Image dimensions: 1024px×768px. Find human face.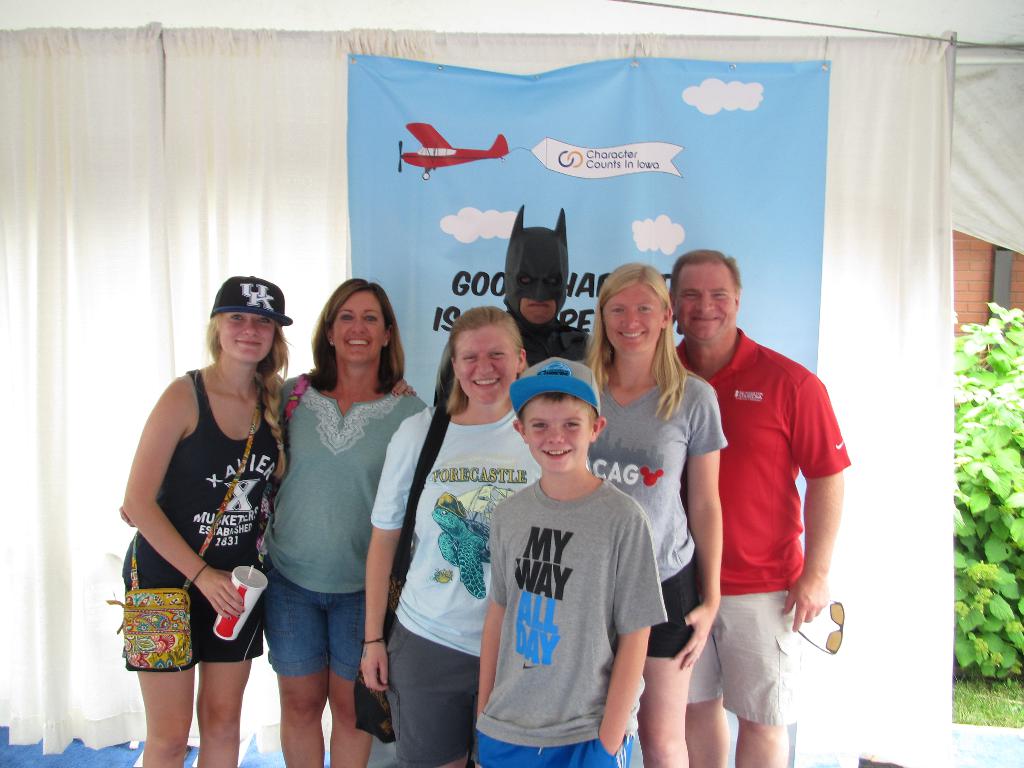
<region>523, 300, 559, 332</region>.
